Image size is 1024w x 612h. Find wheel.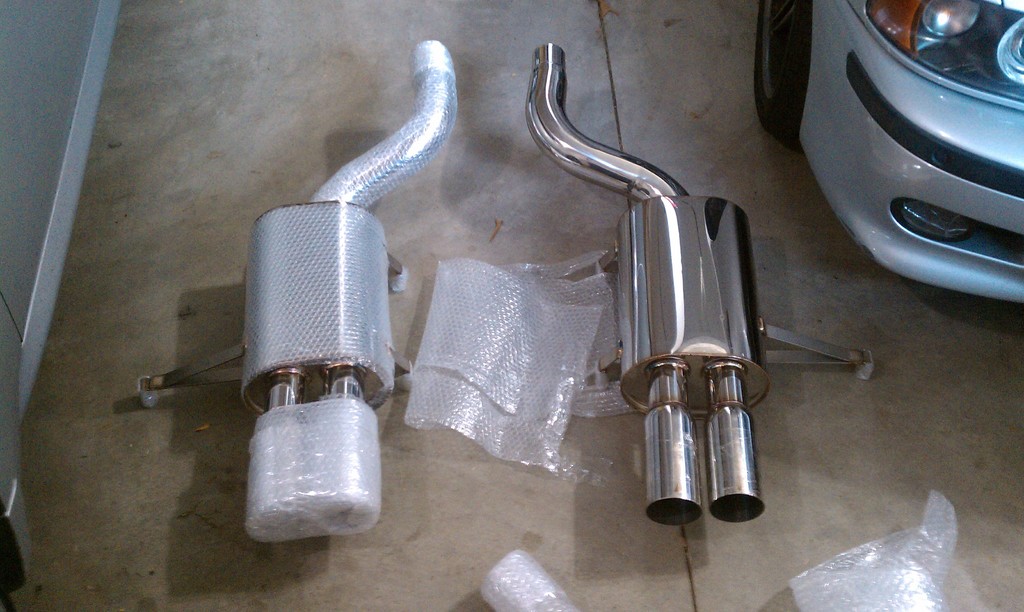
[748, 0, 819, 152].
